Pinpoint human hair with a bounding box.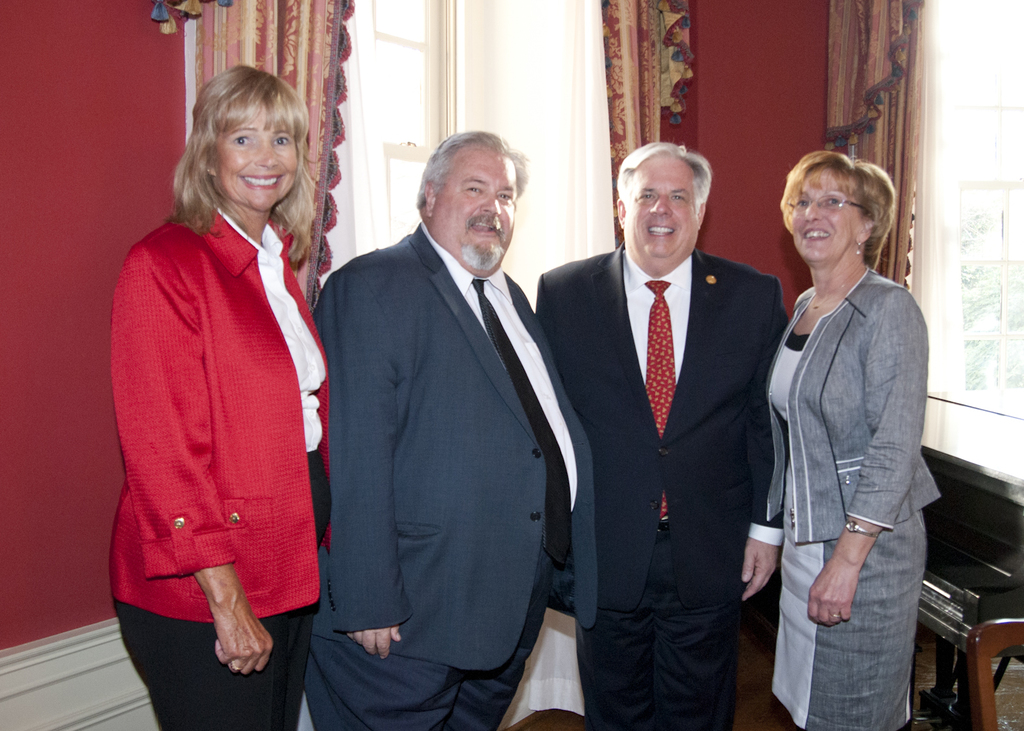
bbox=[777, 149, 898, 272].
